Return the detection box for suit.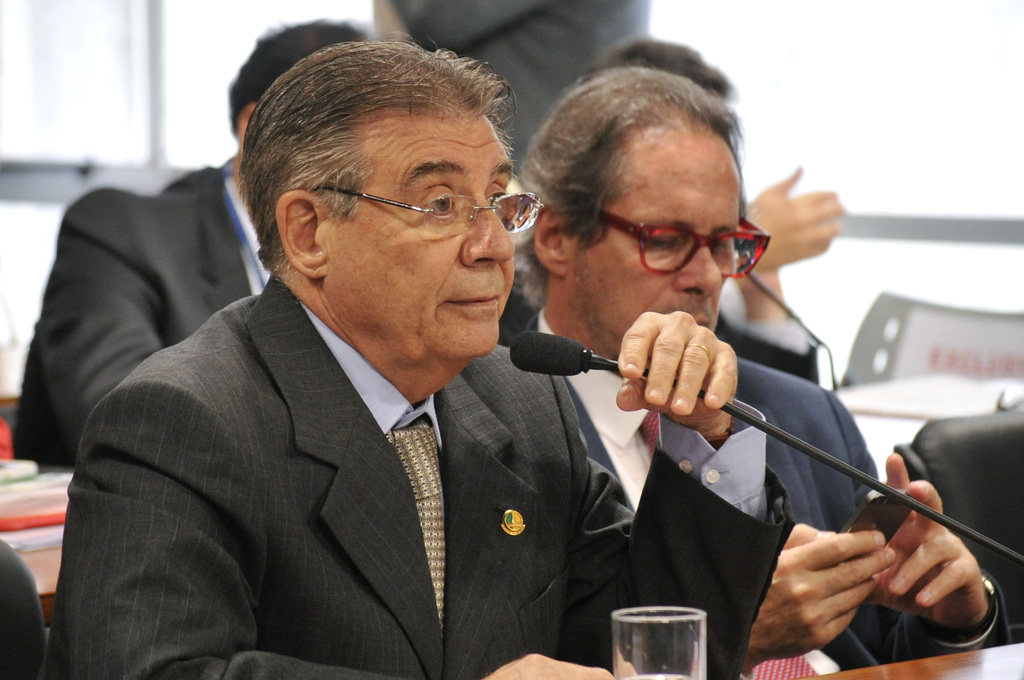
[x1=10, y1=149, x2=275, y2=466].
